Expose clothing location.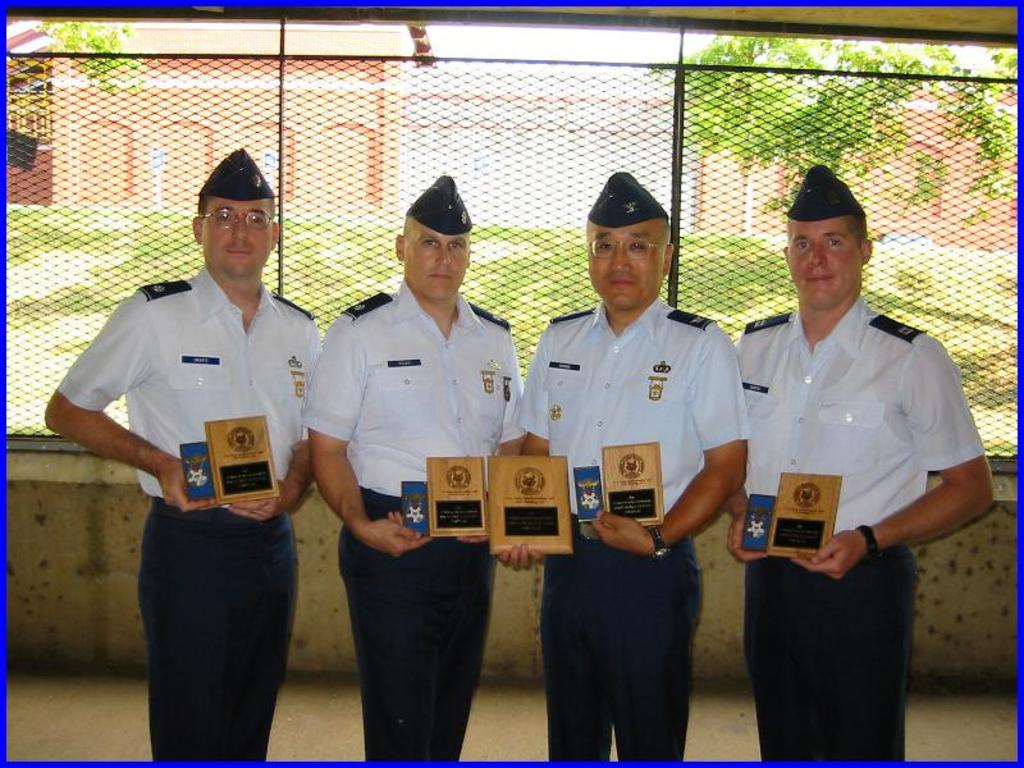
Exposed at [788, 165, 872, 225].
